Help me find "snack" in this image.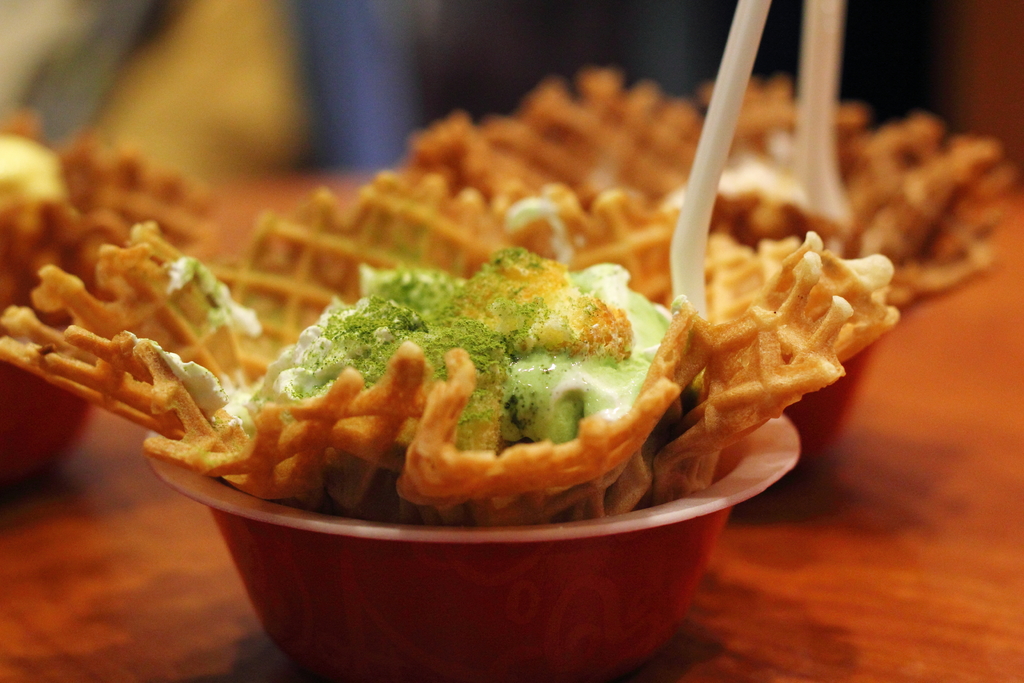
Found it: <region>0, 167, 902, 538</region>.
